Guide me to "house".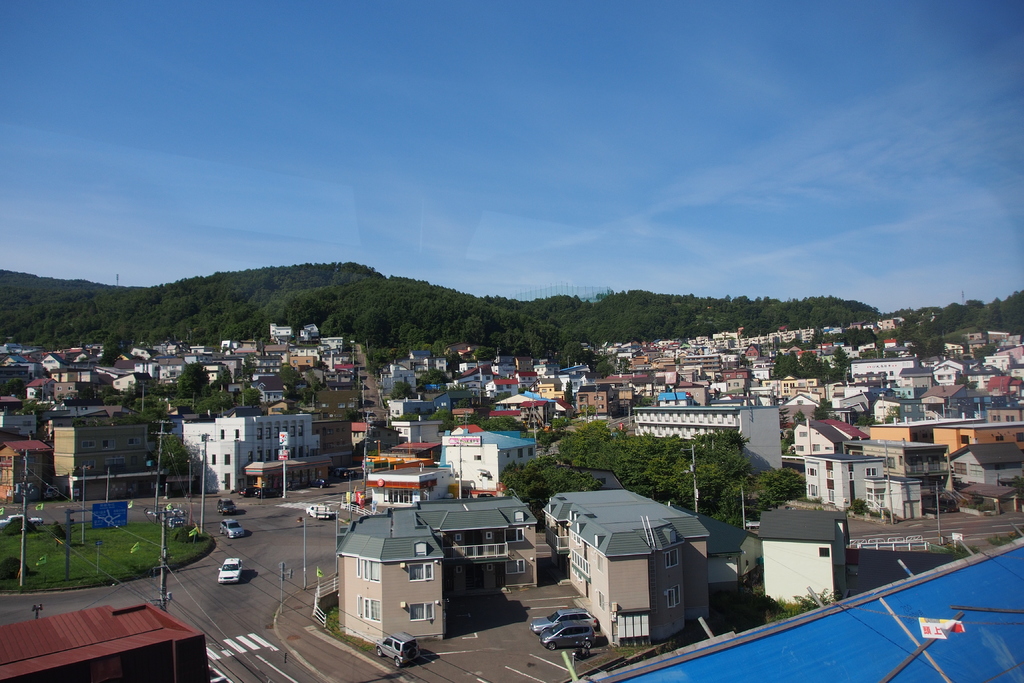
Guidance: region(819, 323, 842, 338).
